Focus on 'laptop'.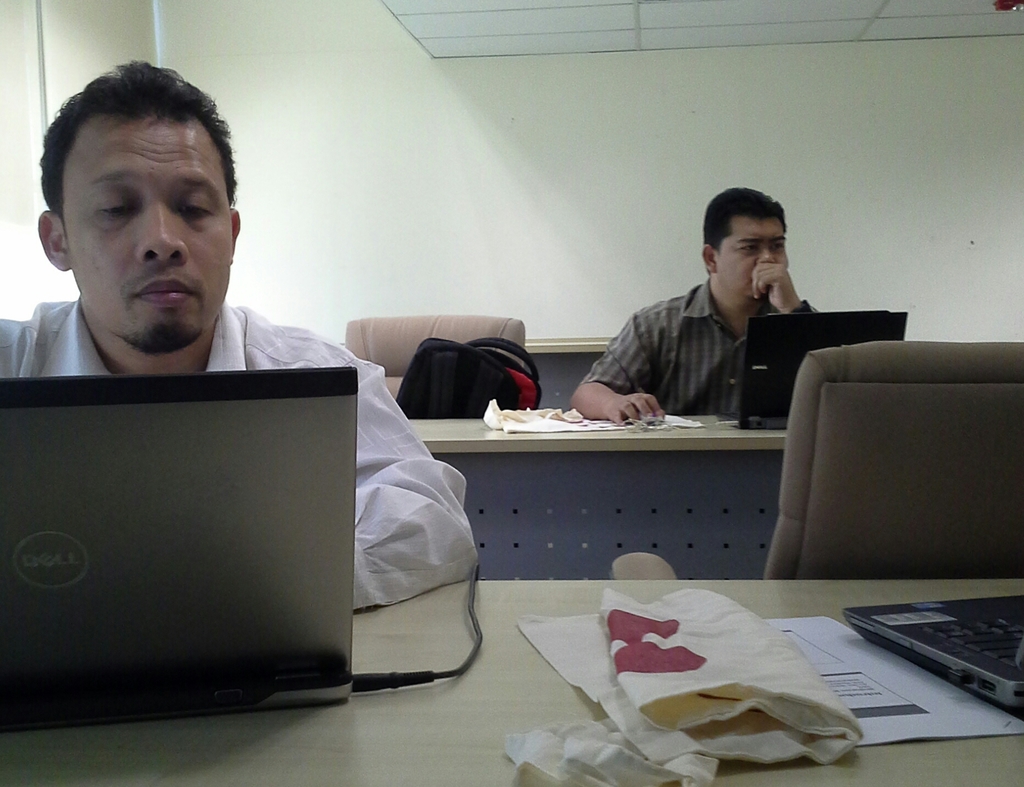
Focused at <box>714,312,909,432</box>.
